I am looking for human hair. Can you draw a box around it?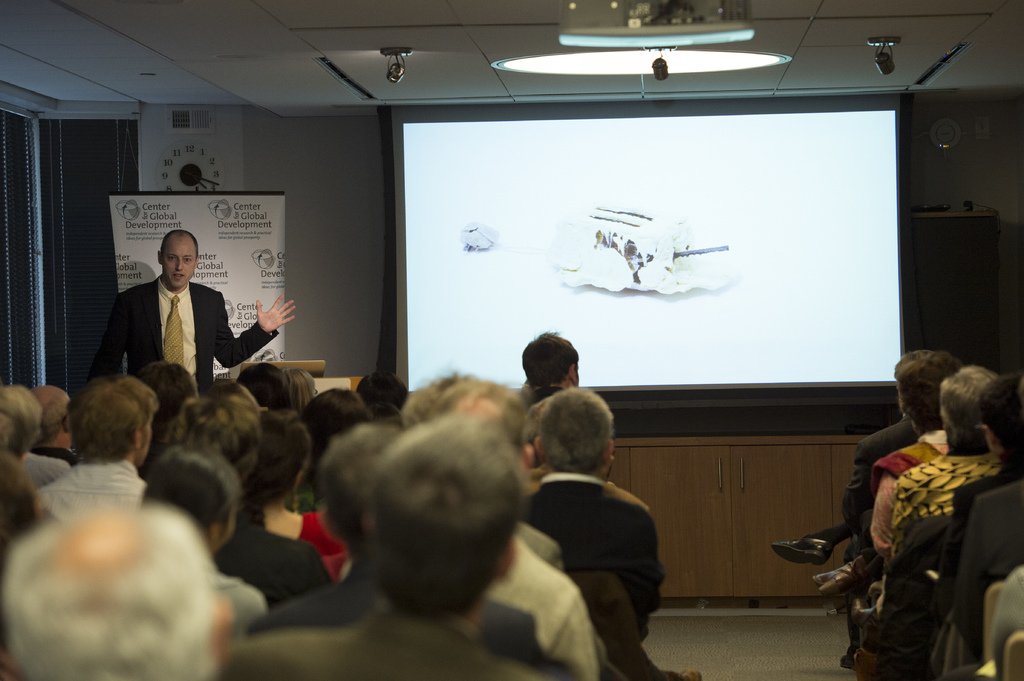
Sure, the bounding box is (left=350, top=372, right=409, bottom=413).
